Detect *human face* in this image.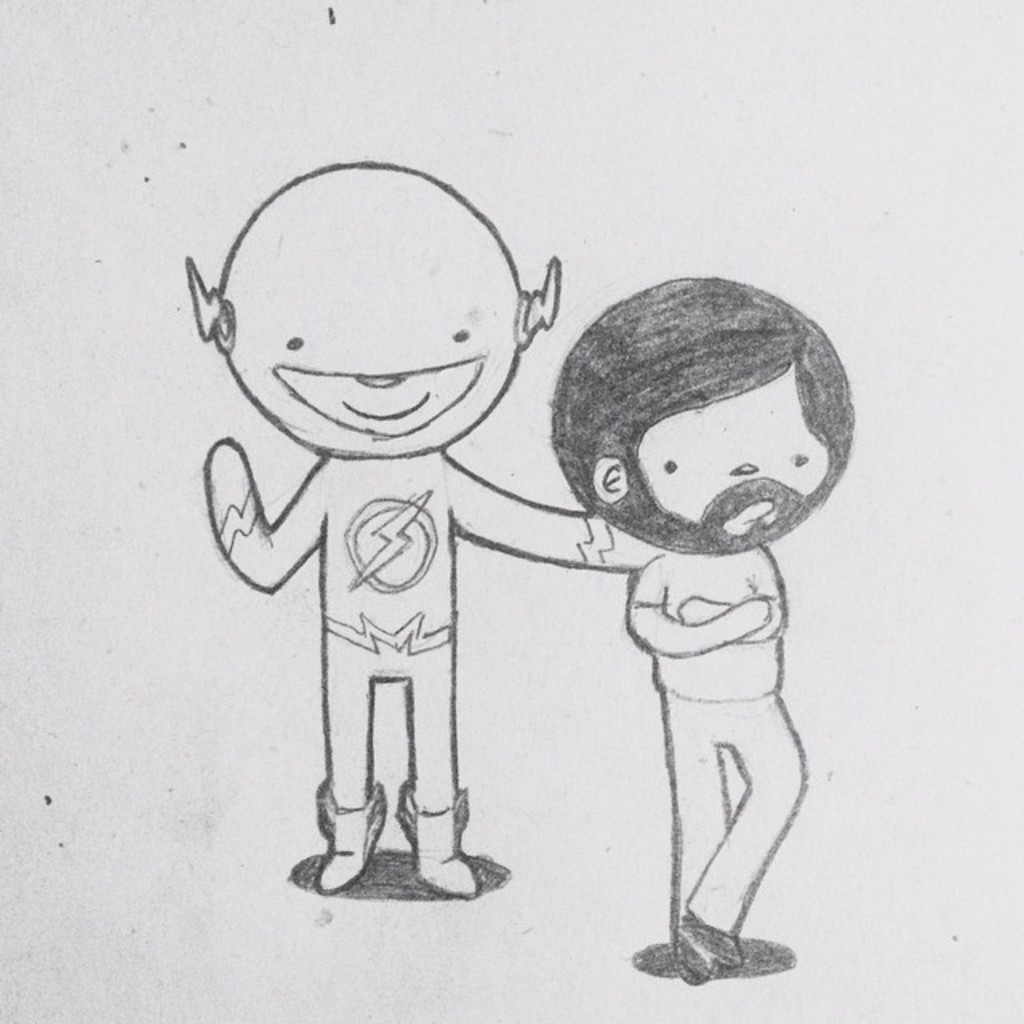
Detection: Rect(637, 376, 819, 528).
